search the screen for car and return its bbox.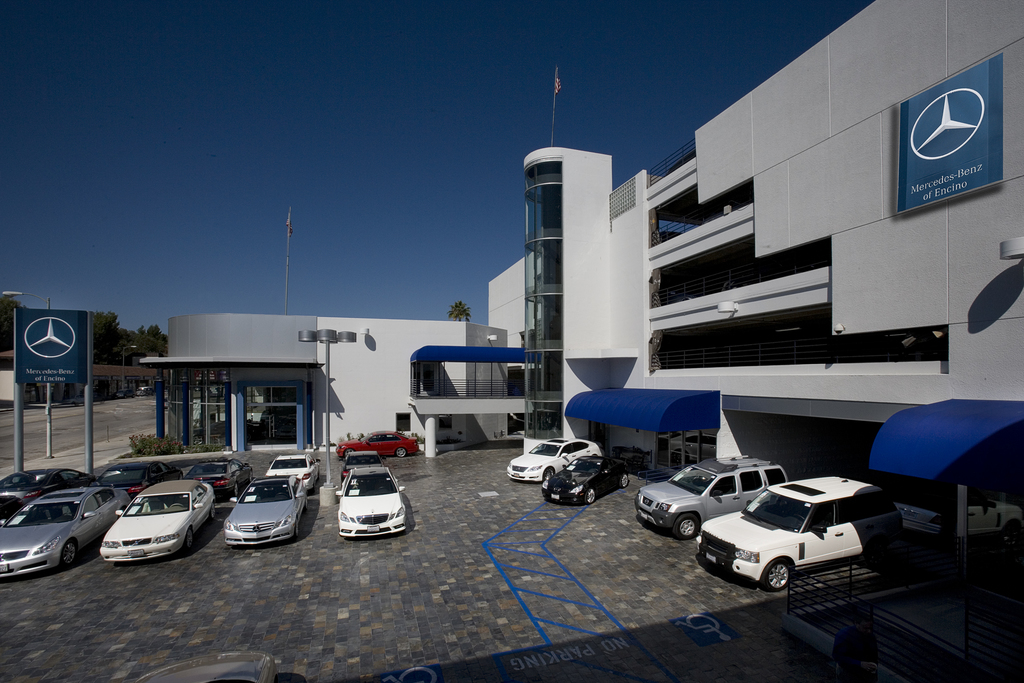
Found: pyautogui.locateOnScreen(541, 453, 635, 507).
